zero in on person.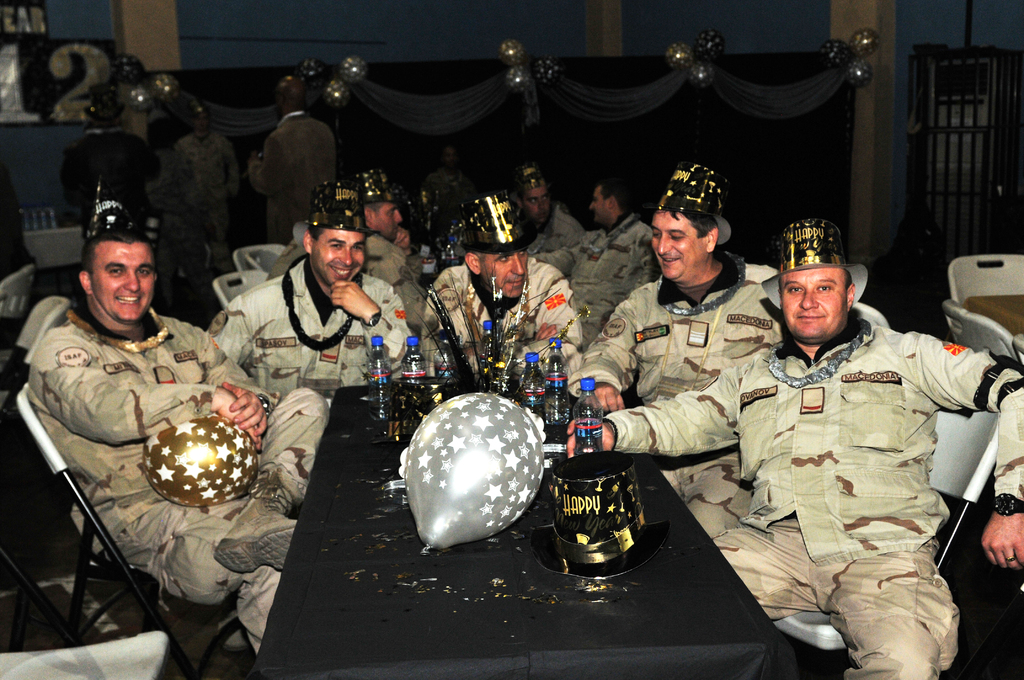
Zeroed in: (x1=260, y1=161, x2=429, y2=339).
